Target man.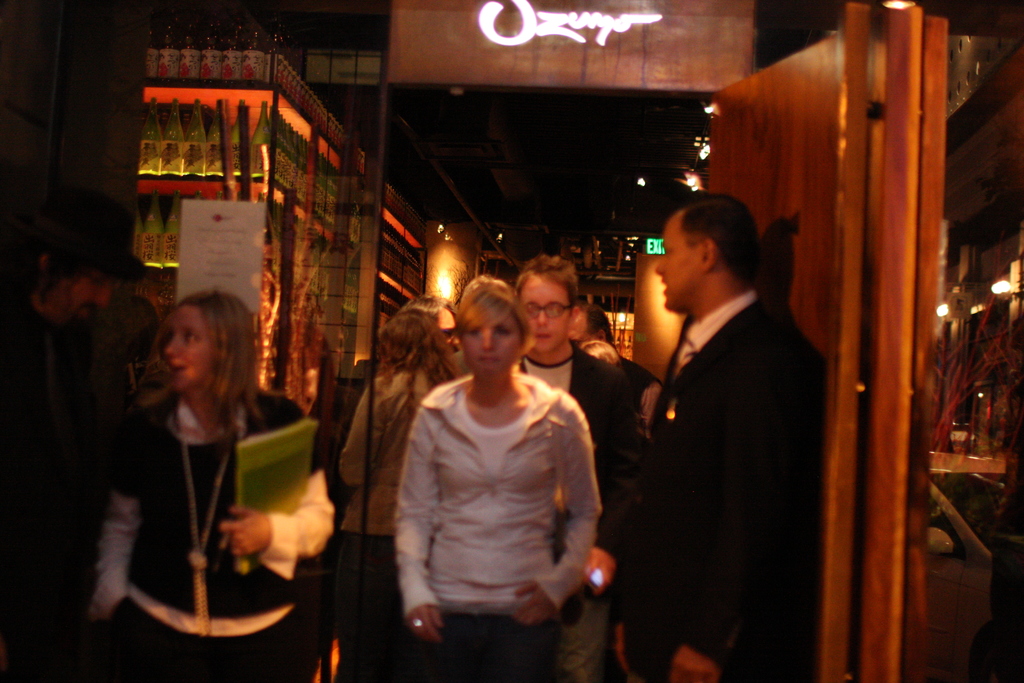
Target region: box=[510, 248, 640, 682].
